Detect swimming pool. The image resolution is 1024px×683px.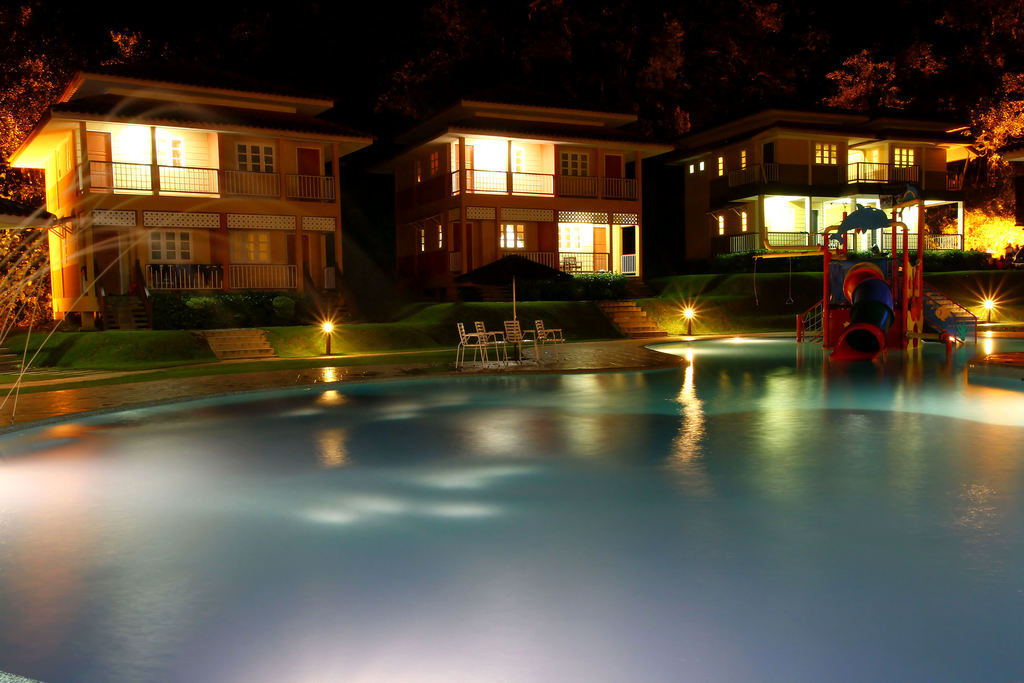
{"left": 0, "top": 259, "right": 964, "bottom": 624}.
